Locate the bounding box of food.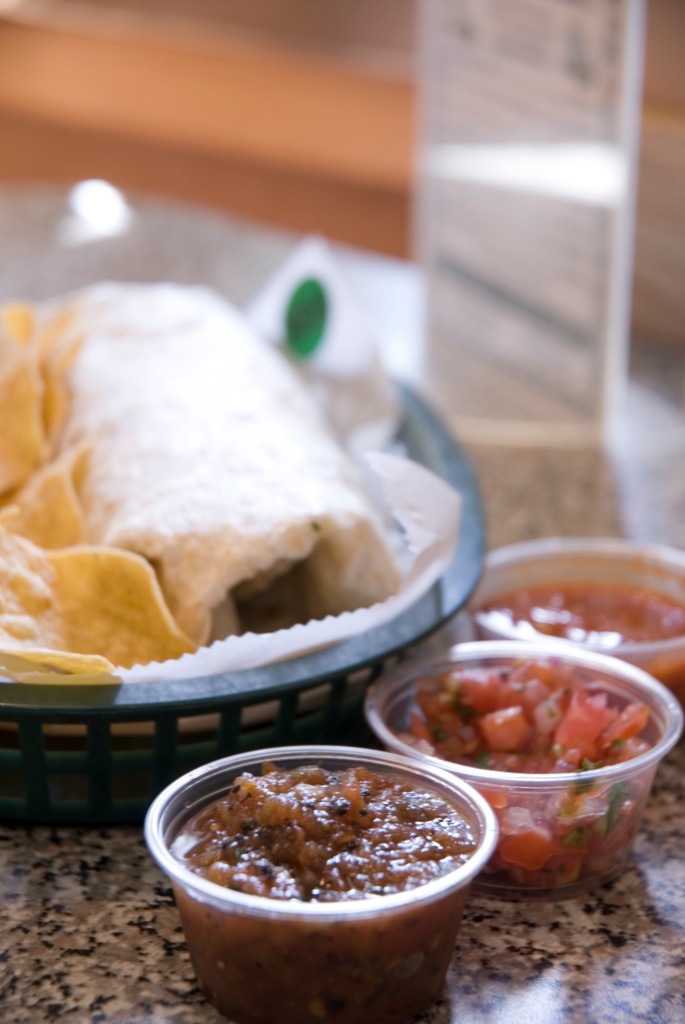
Bounding box: BBox(162, 769, 478, 1023).
